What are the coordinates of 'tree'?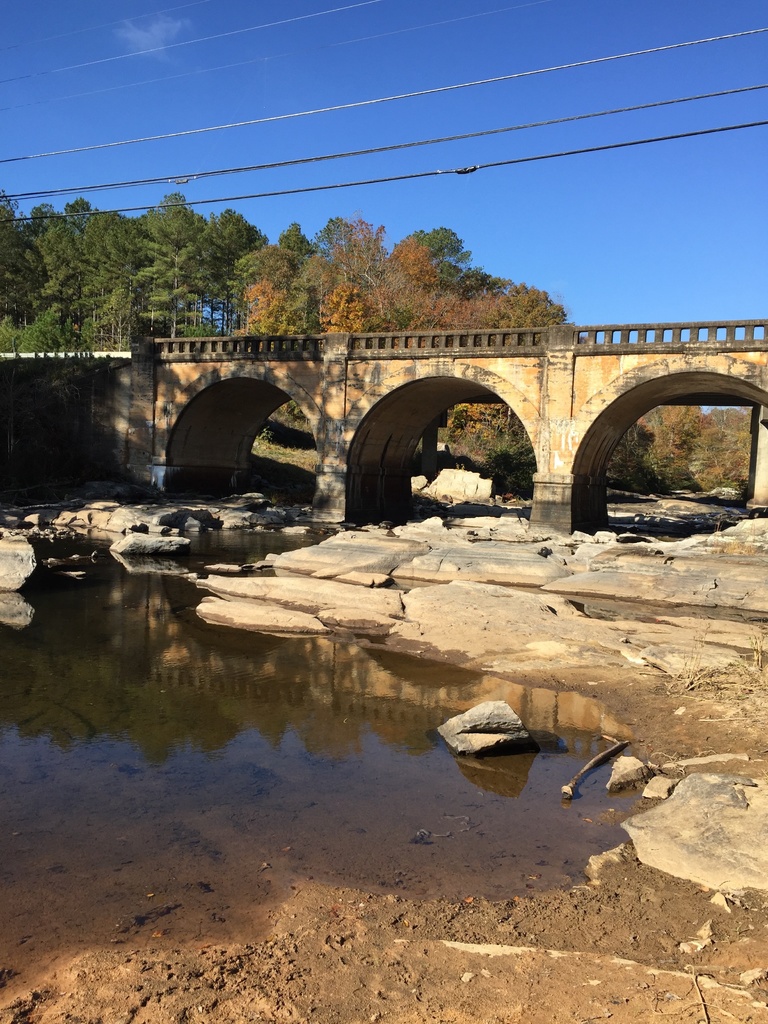
box(12, 199, 68, 297).
